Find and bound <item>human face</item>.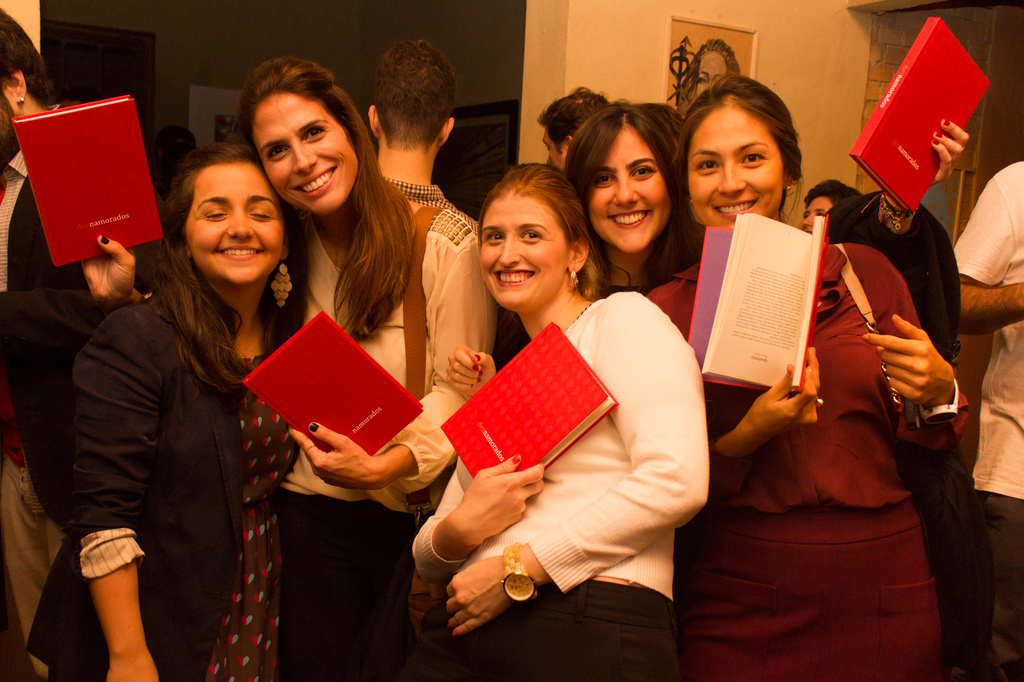
Bound: bbox(686, 102, 781, 228).
